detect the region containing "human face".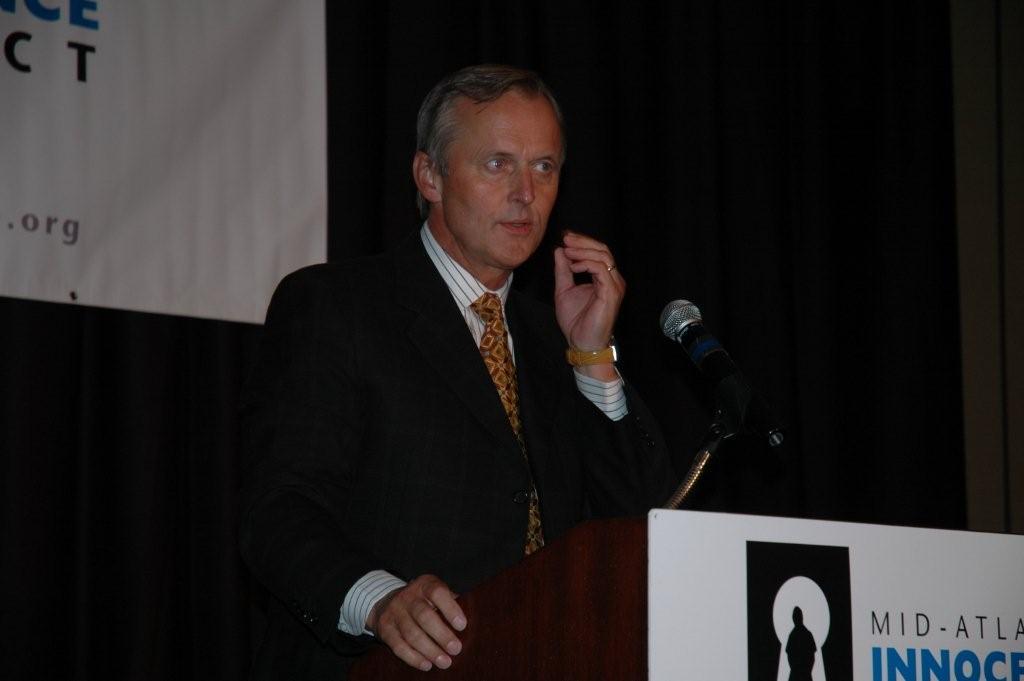
442, 101, 559, 269.
